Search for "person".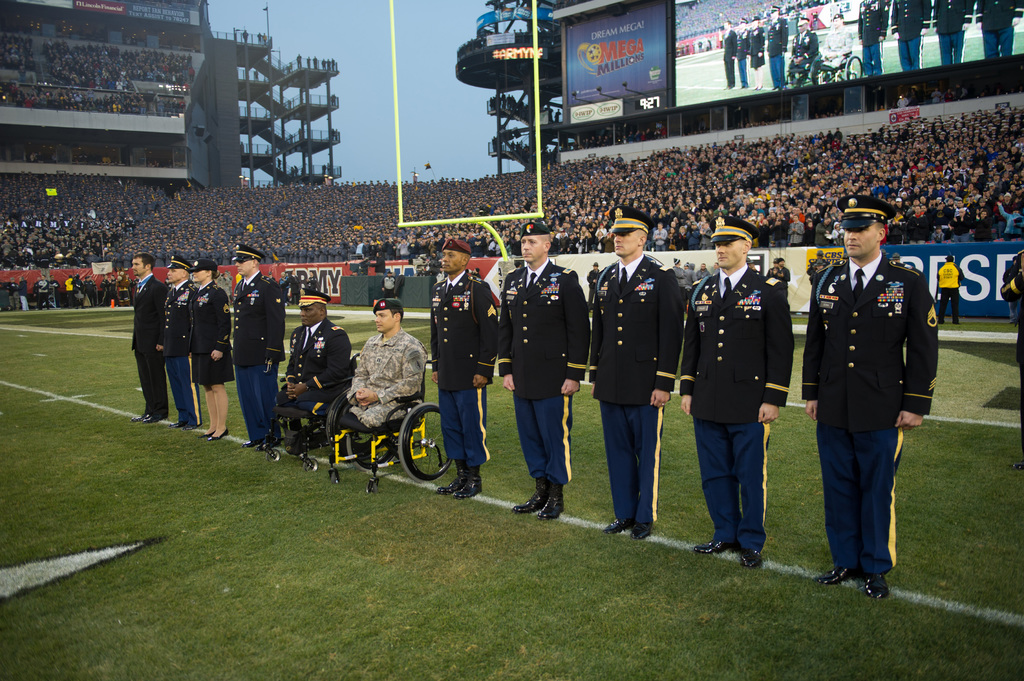
Found at 891 0 924 68.
